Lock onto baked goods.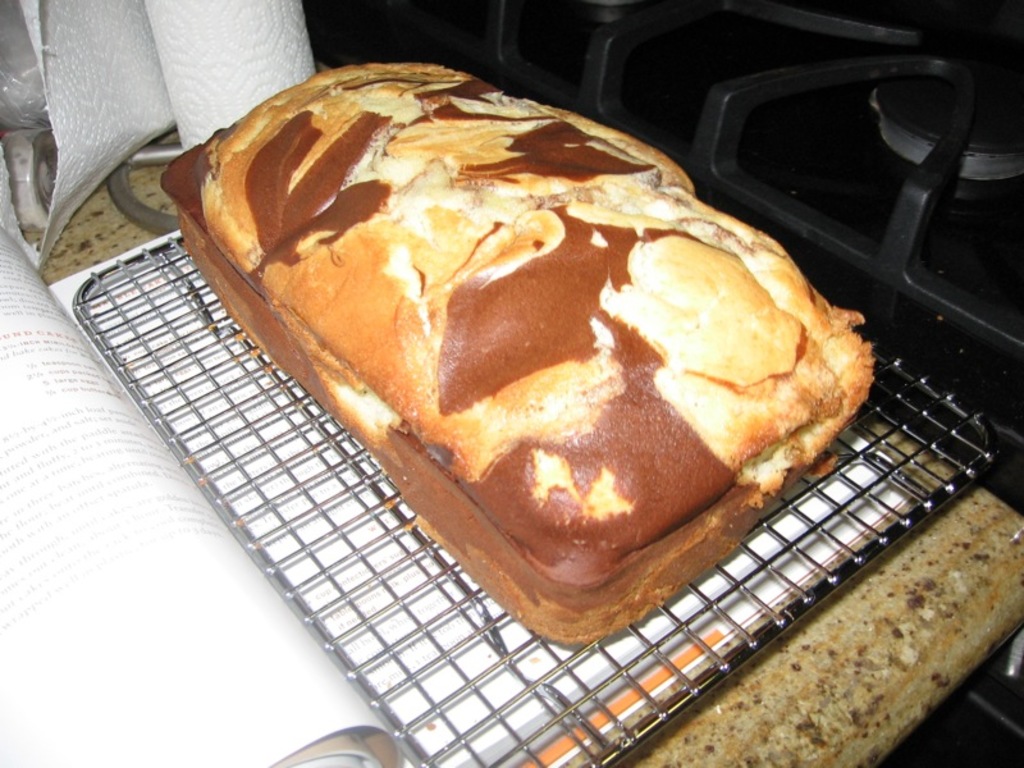
Locked: select_region(156, 56, 879, 648).
